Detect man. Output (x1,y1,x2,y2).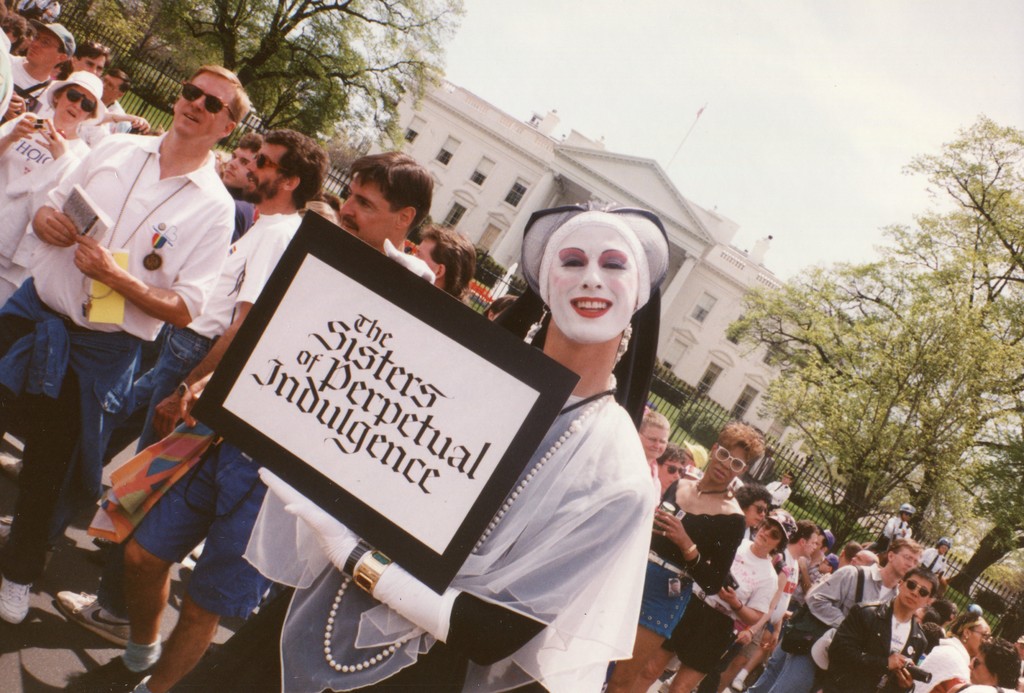
(645,416,669,462).
